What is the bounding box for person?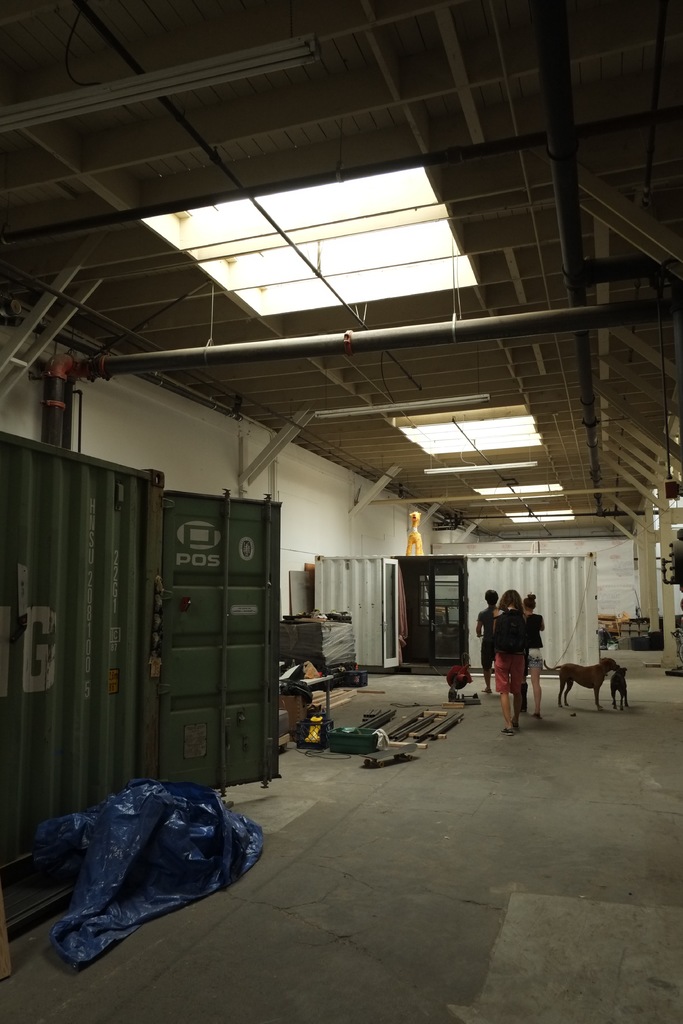
bbox=(472, 582, 497, 659).
